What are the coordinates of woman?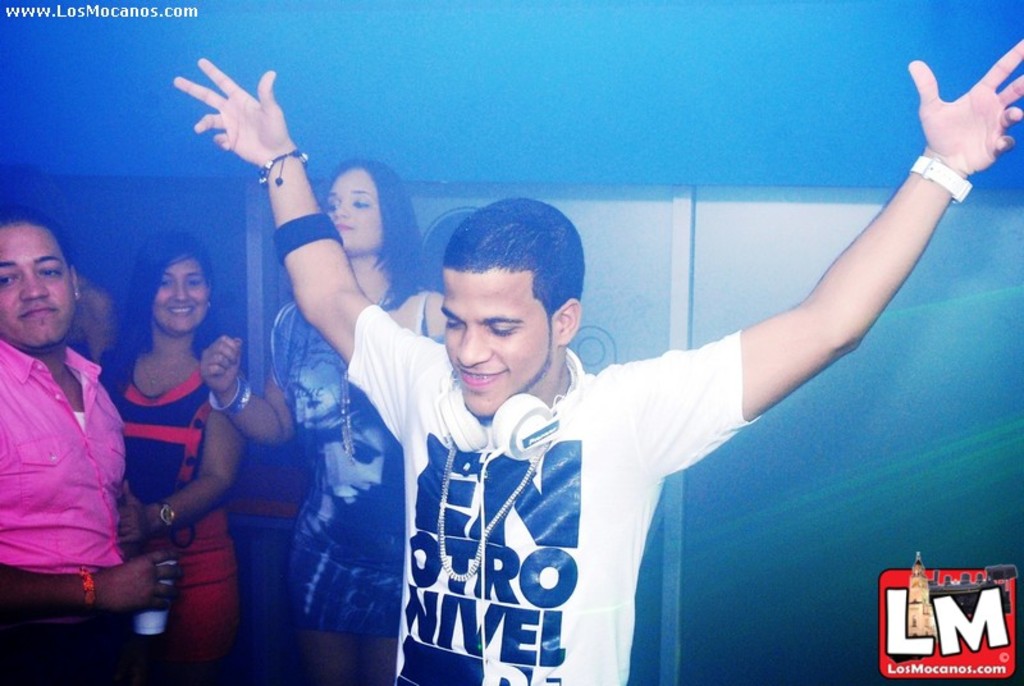
[left=90, top=229, right=241, bottom=658].
